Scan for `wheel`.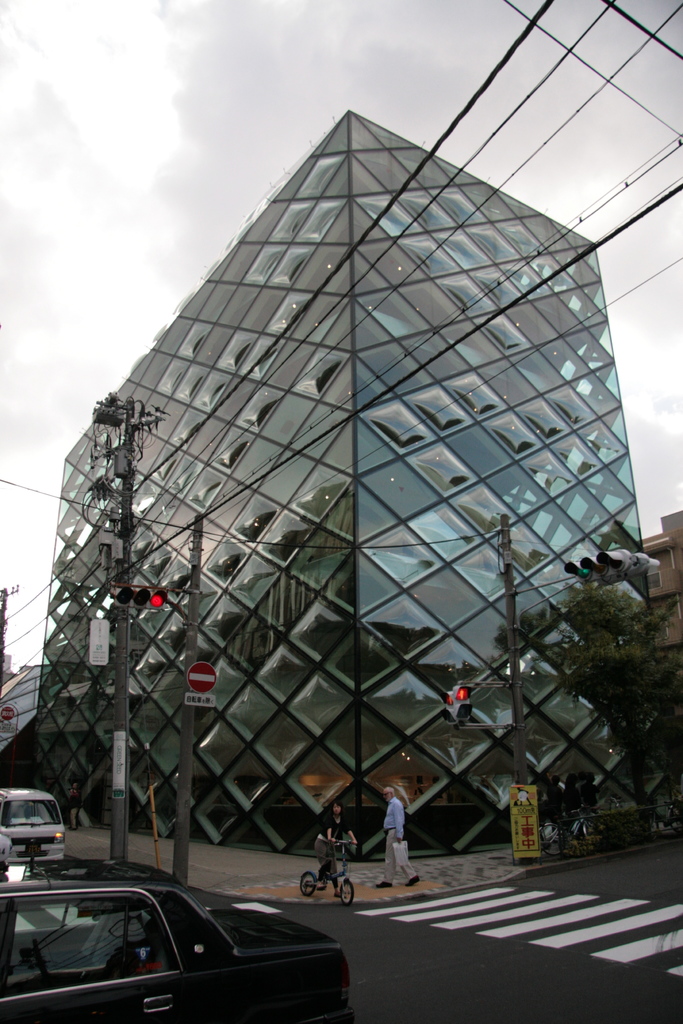
Scan result: left=297, top=868, right=317, bottom=893.
